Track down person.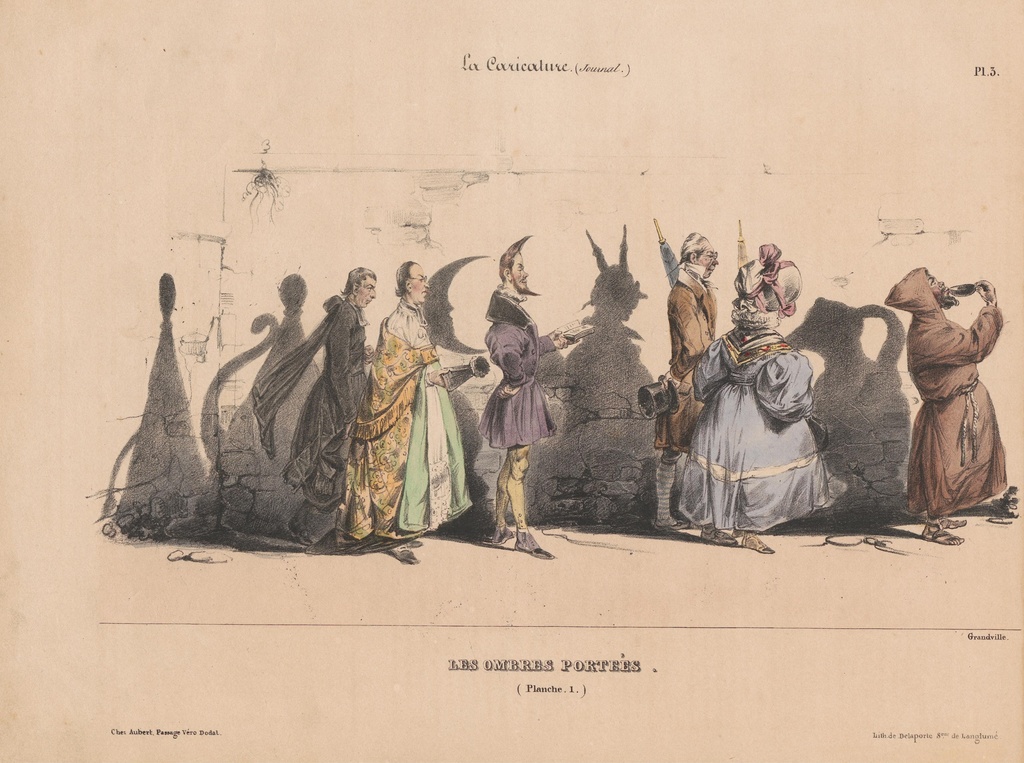
Tracked to x1=897 y1=268 x2=1018 y2=527.
